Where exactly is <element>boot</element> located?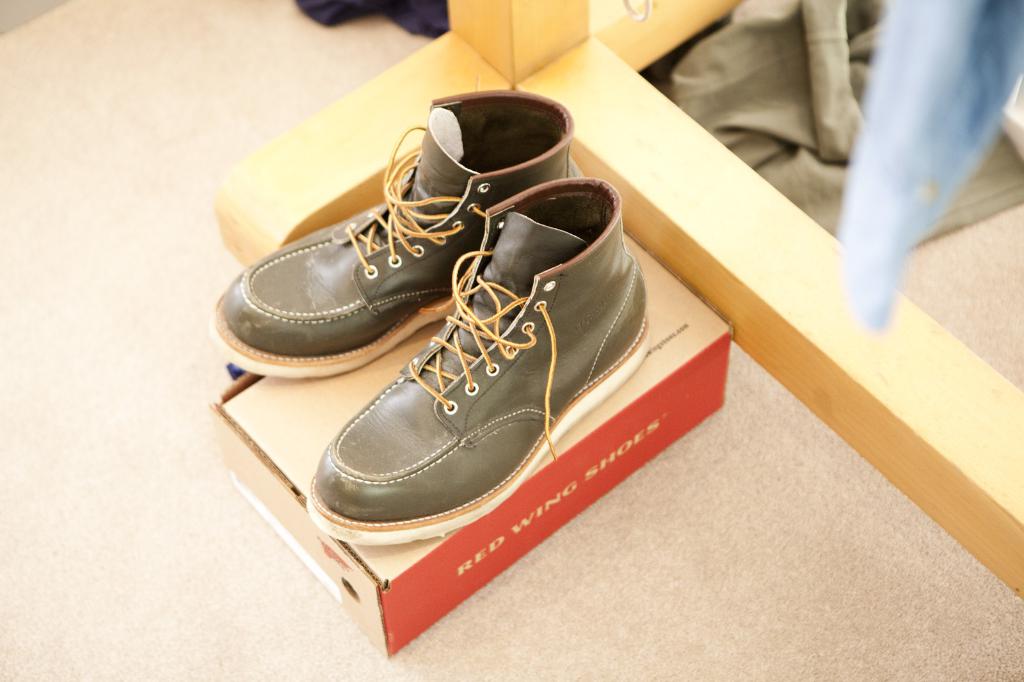
Its bounding box is locate(301, 180, 656, 545).
